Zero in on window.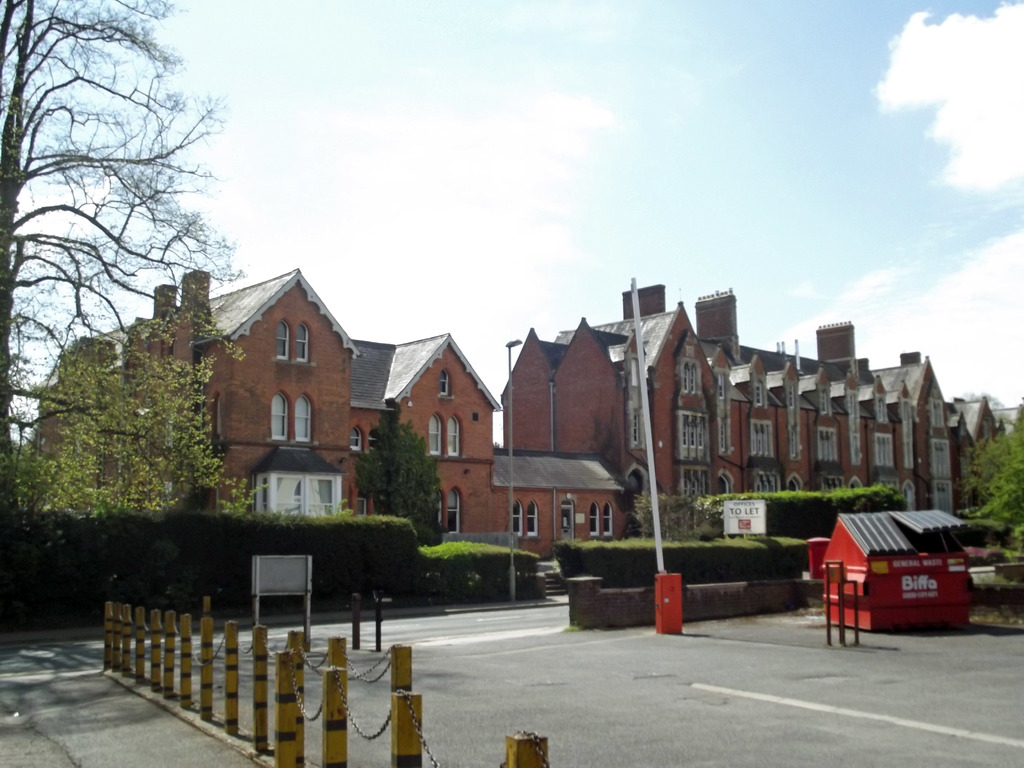
Zeroed in: box=[716, 369, 735, 455].
